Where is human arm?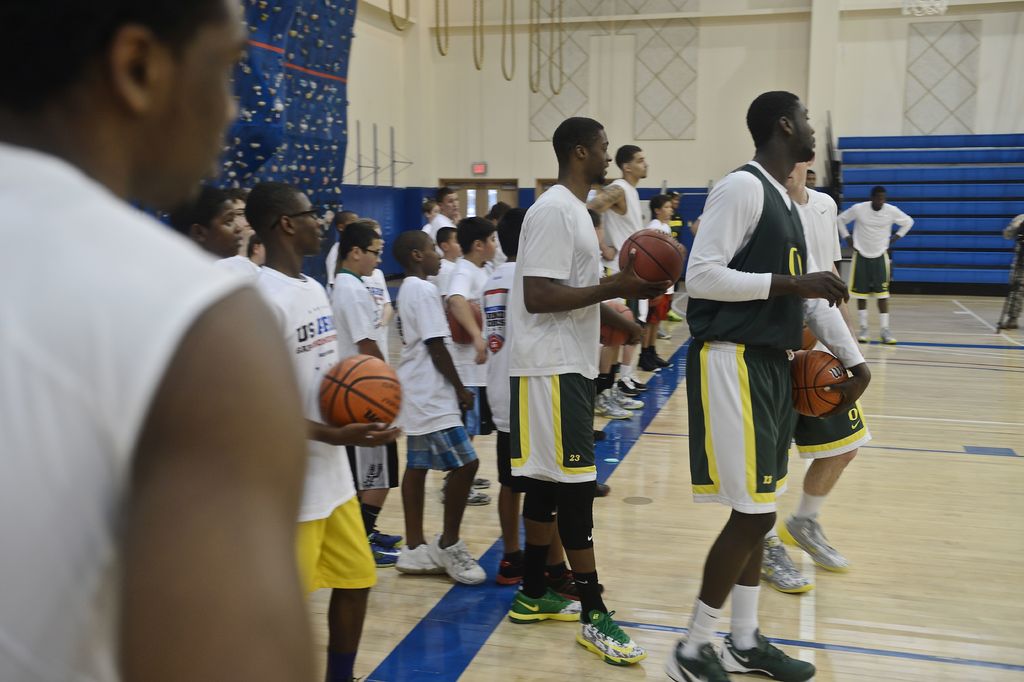
box(833, 201, 855, 245).
